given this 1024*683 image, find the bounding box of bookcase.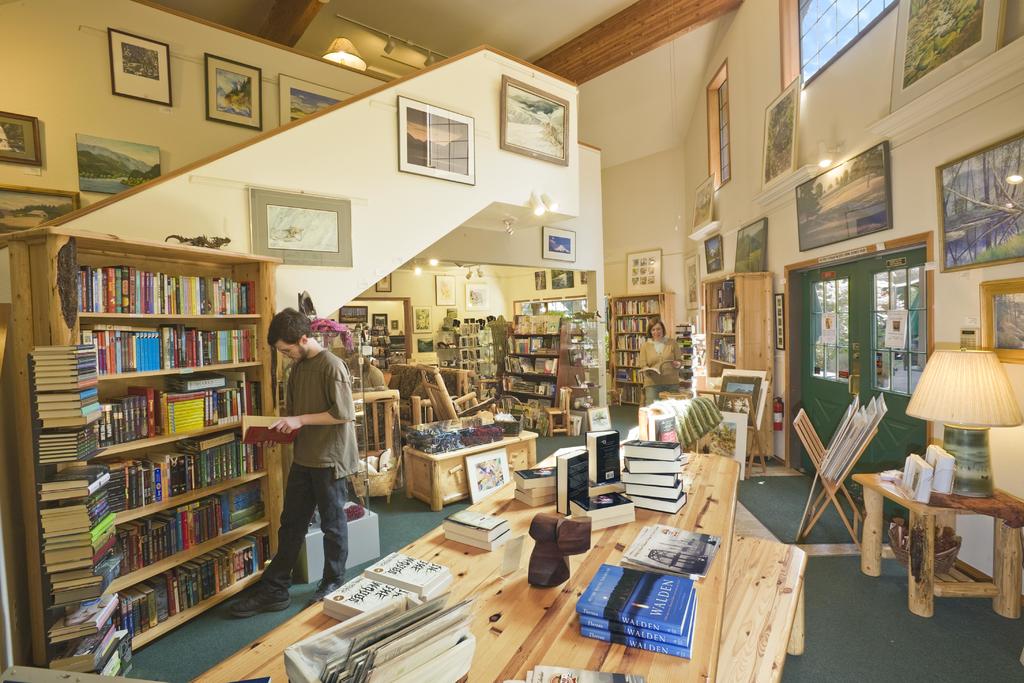
<region>71, 235, 281, 648</region>.
